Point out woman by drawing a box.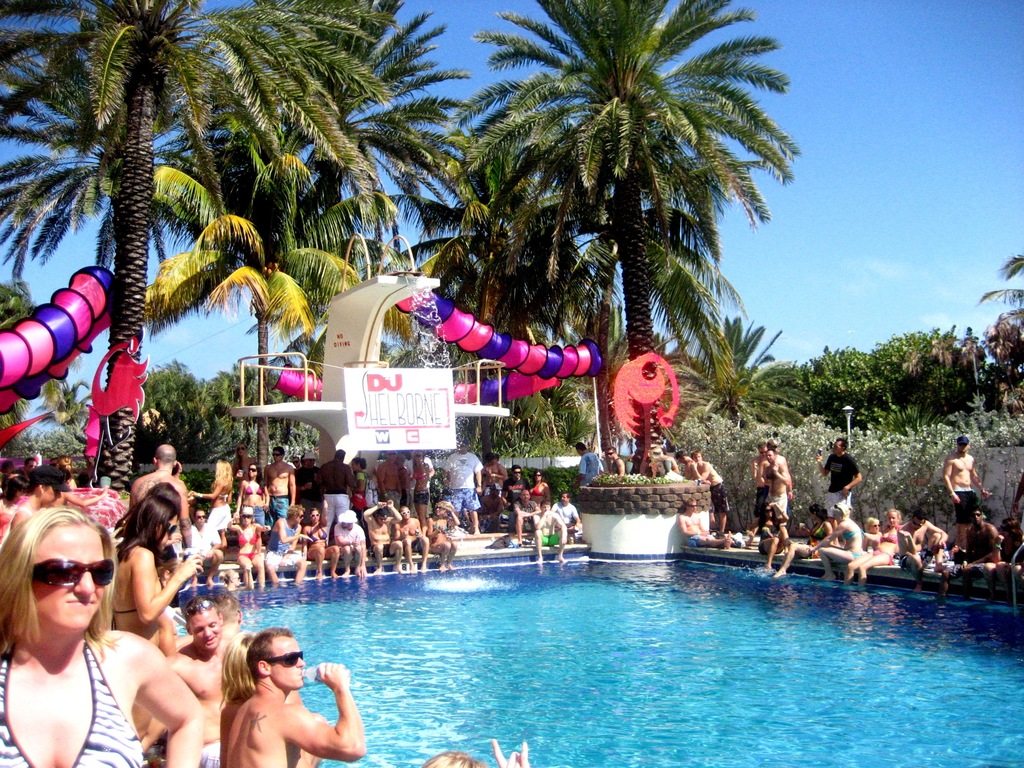
(x1=349, y1=458, x2=371, y2=531).
